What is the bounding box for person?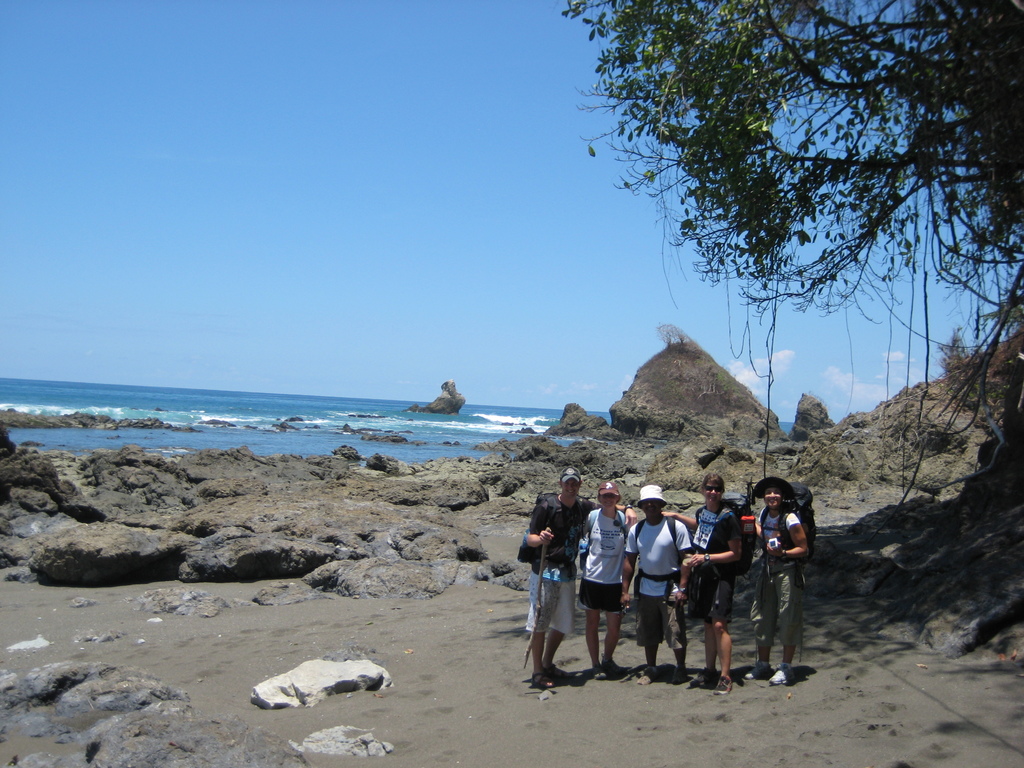
x1=578 y1=478 x2=644 y2=676.
